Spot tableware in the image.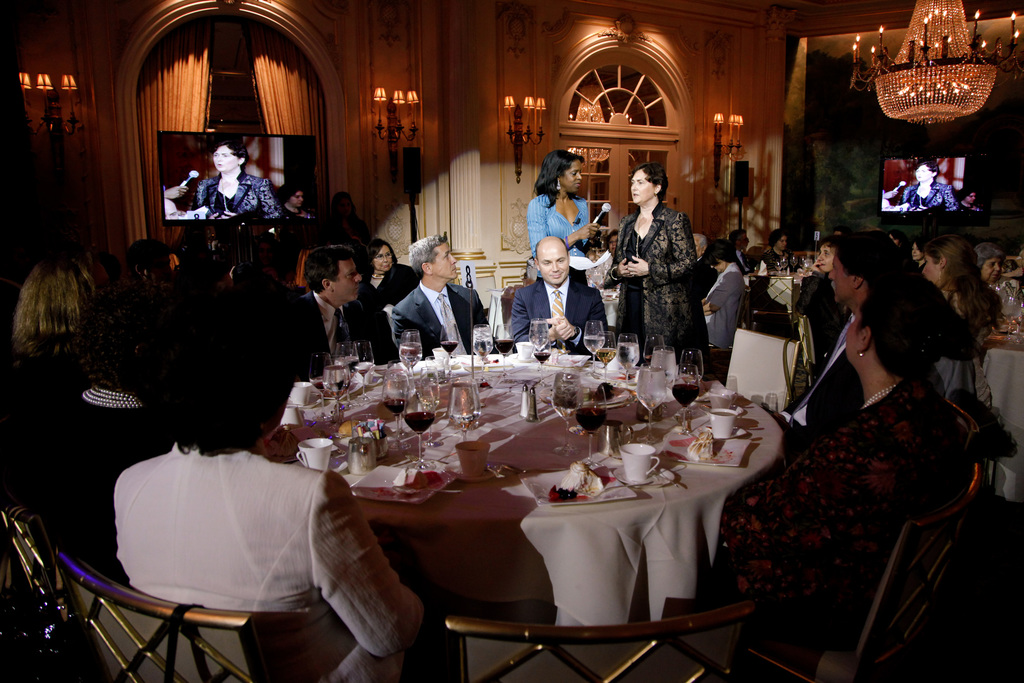
tableware found at l=570, t=385, r=632, b=406.
